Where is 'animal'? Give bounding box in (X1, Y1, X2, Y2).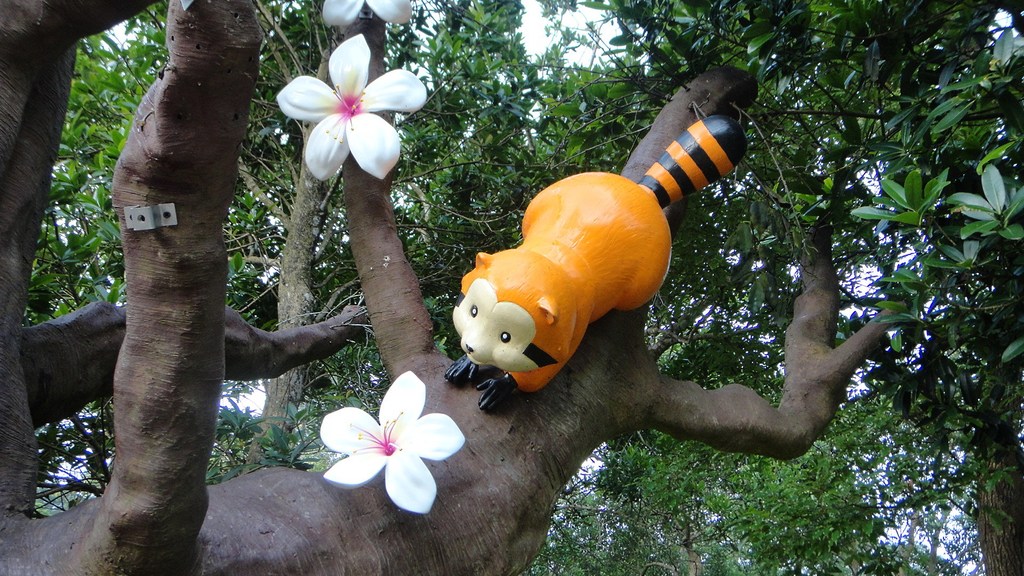
(447, 115, 745, 419).
